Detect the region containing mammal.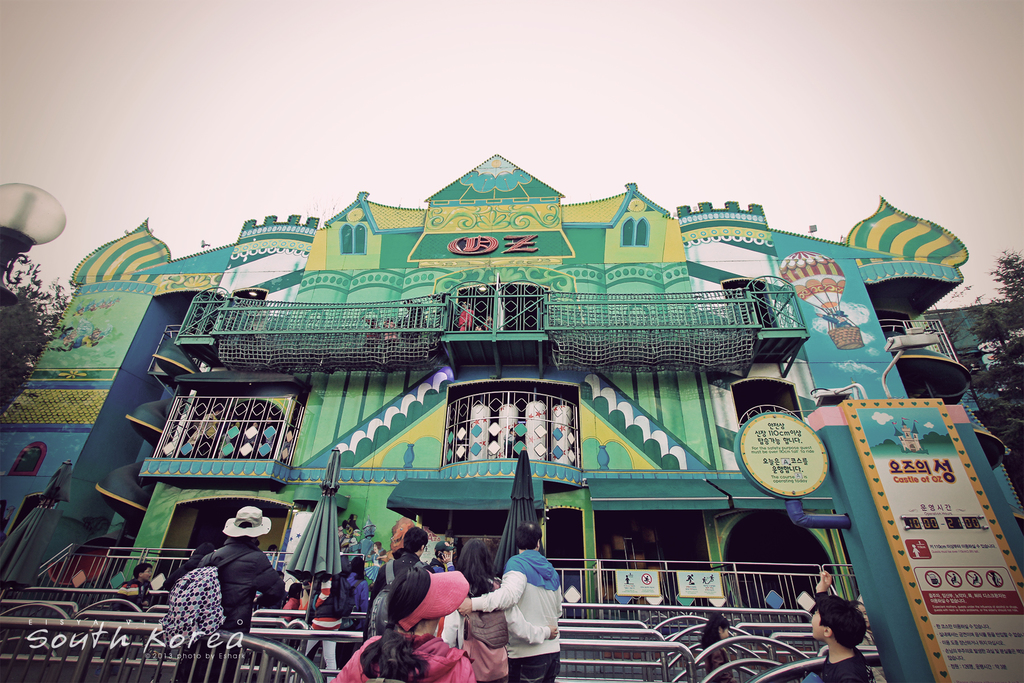
[168, 506, 282, 682].
